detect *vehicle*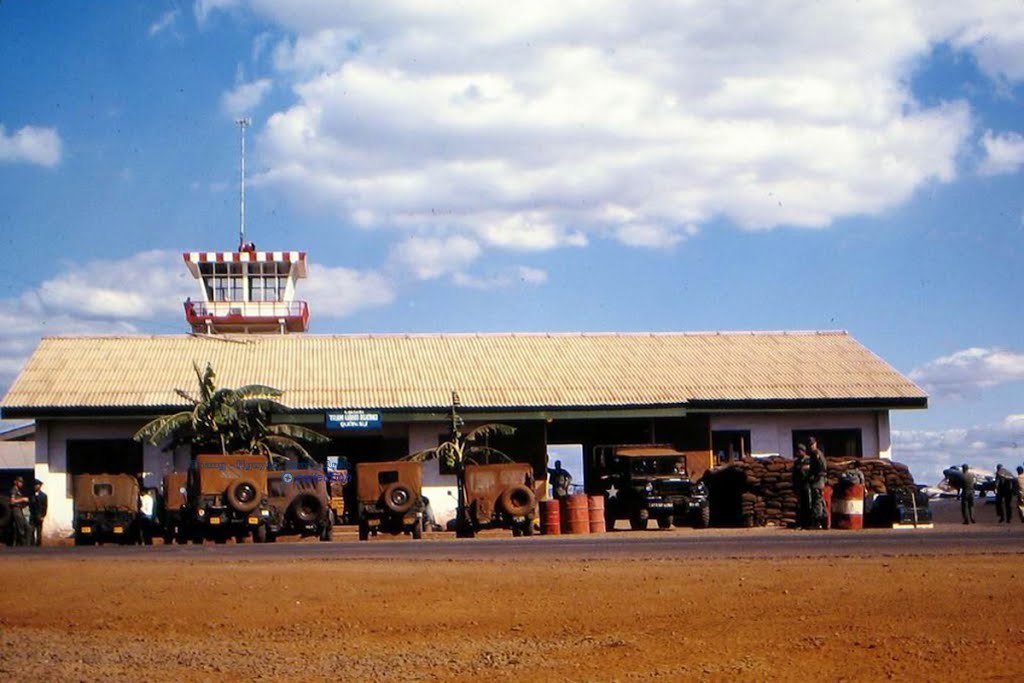
locate(65, 469, 155, 546)
